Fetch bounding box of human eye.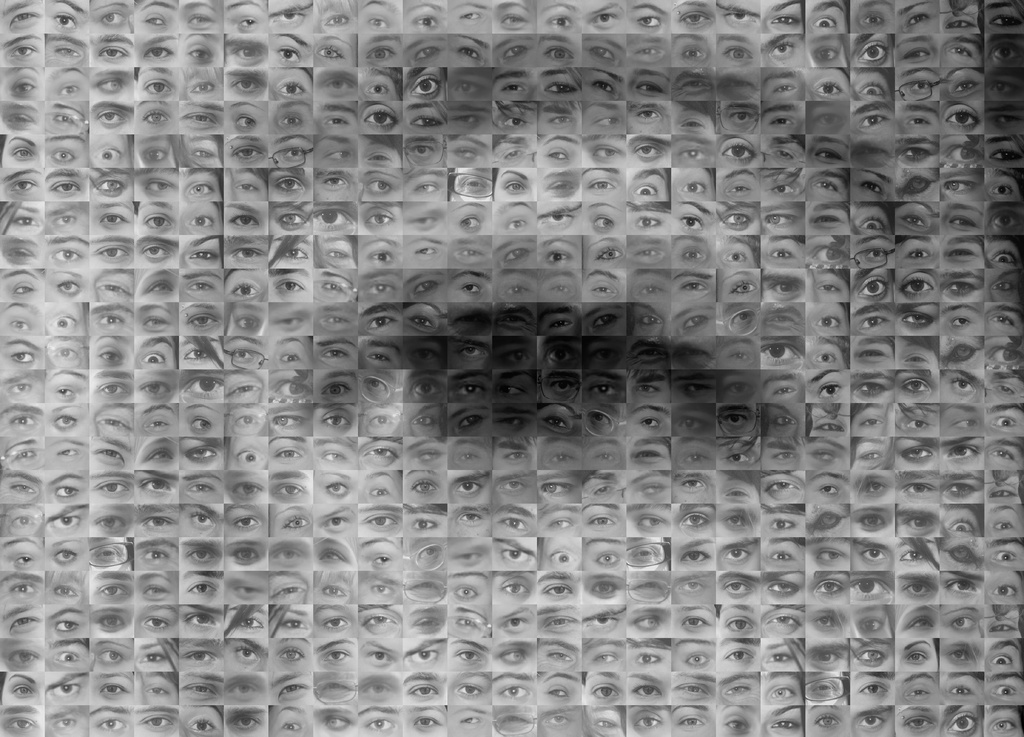
Bbox: [left=186, top=78, right=216, bottom=94].
